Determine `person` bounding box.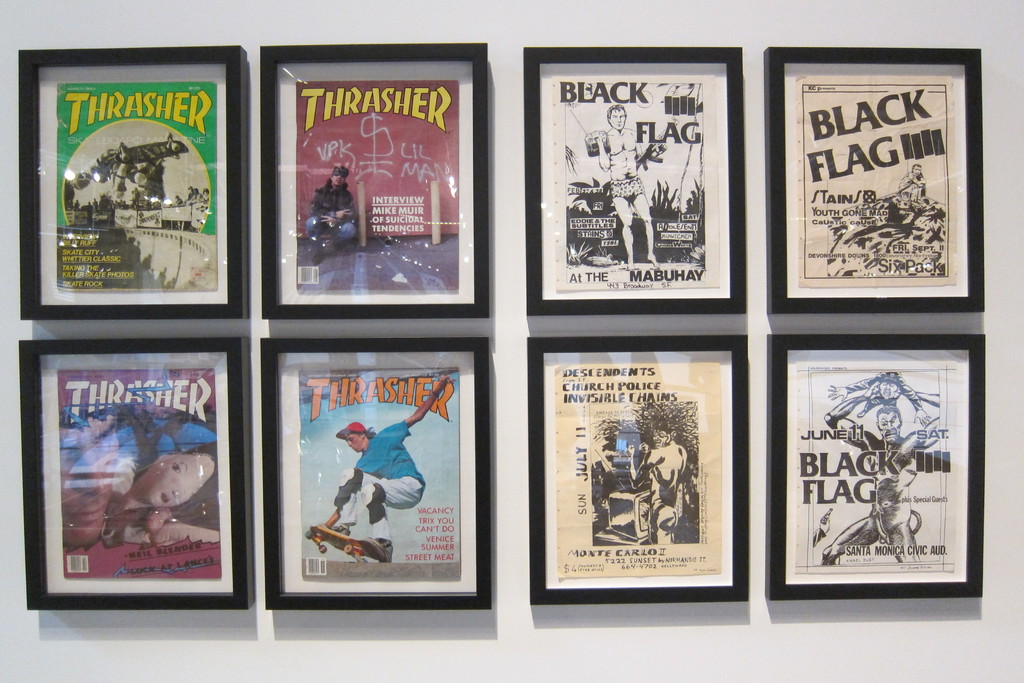
Determined: crop(303, 364, 444, 561).
